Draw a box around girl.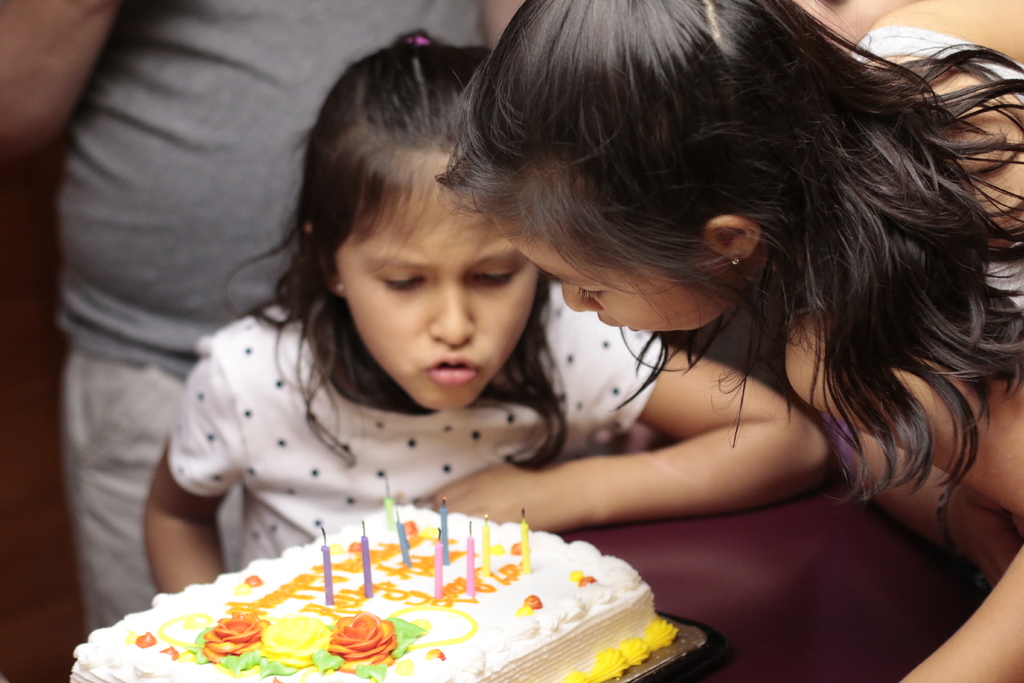
(142, 22, 828, 594).
